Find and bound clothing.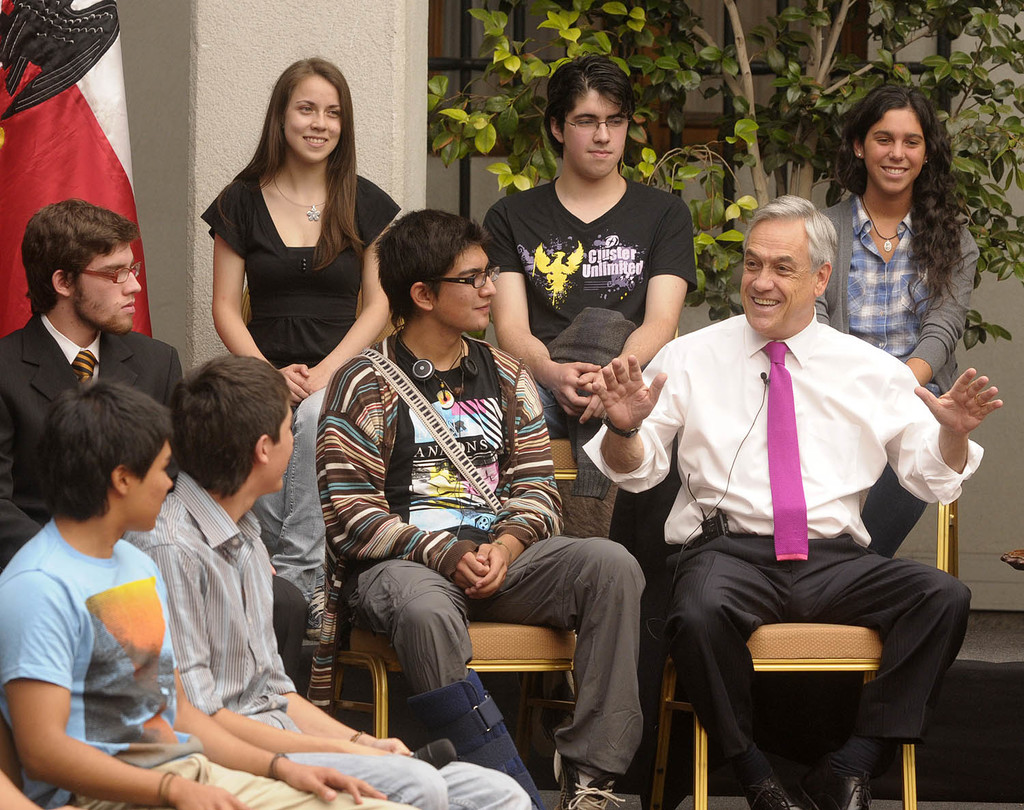
Bound: [left=205, top=165, right=399, bottom=609].
